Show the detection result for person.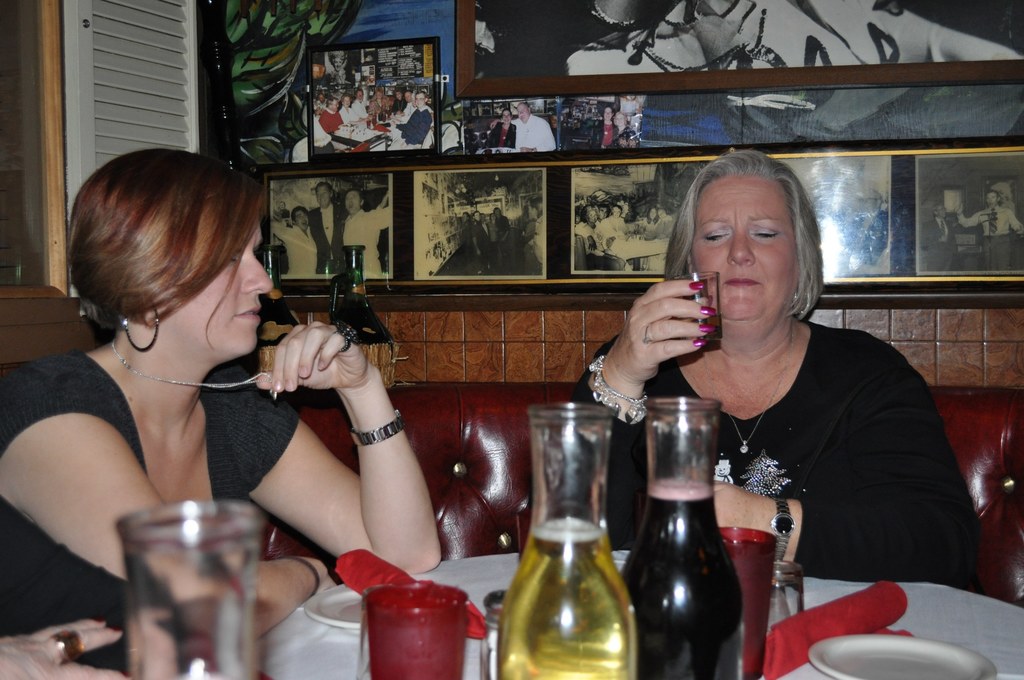
crop(520, 149, 982, 589).
